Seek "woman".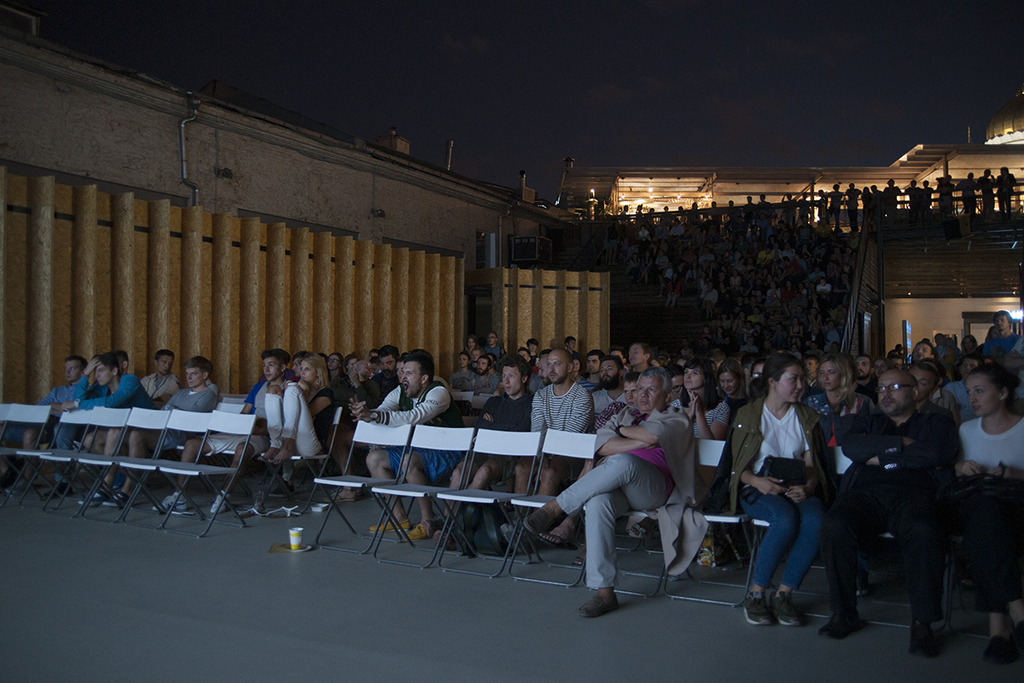
x1=642 y1=252 x2=656 y2=287.
